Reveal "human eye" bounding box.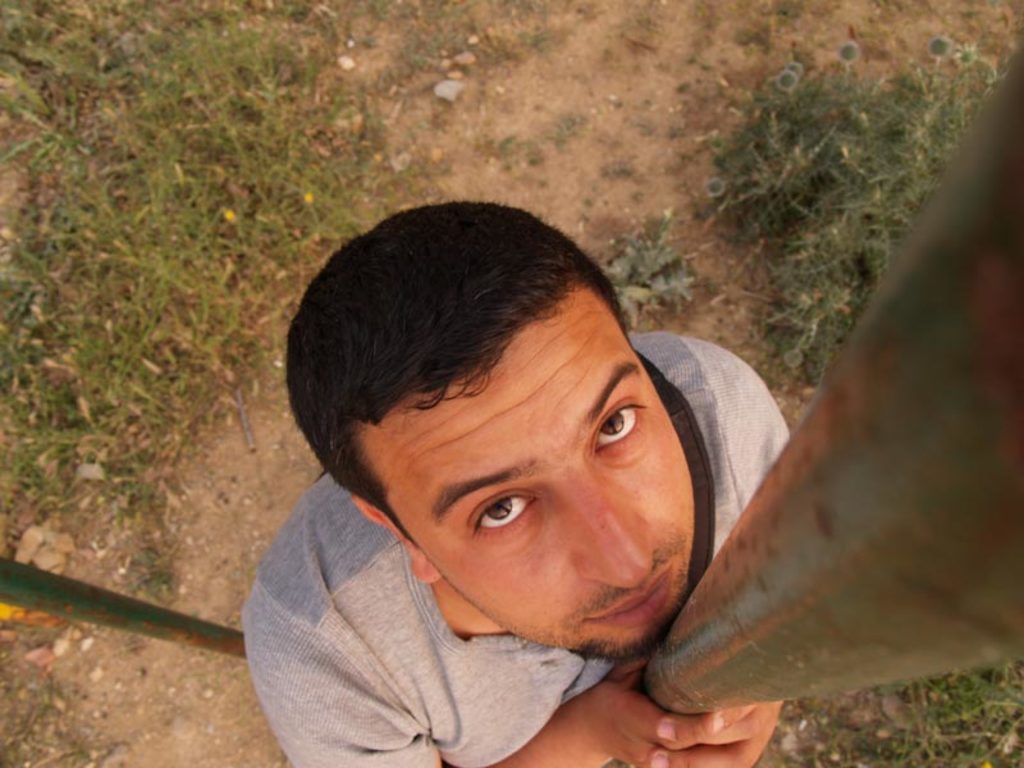
Revealed: detection(470, 488, 535, 532).
